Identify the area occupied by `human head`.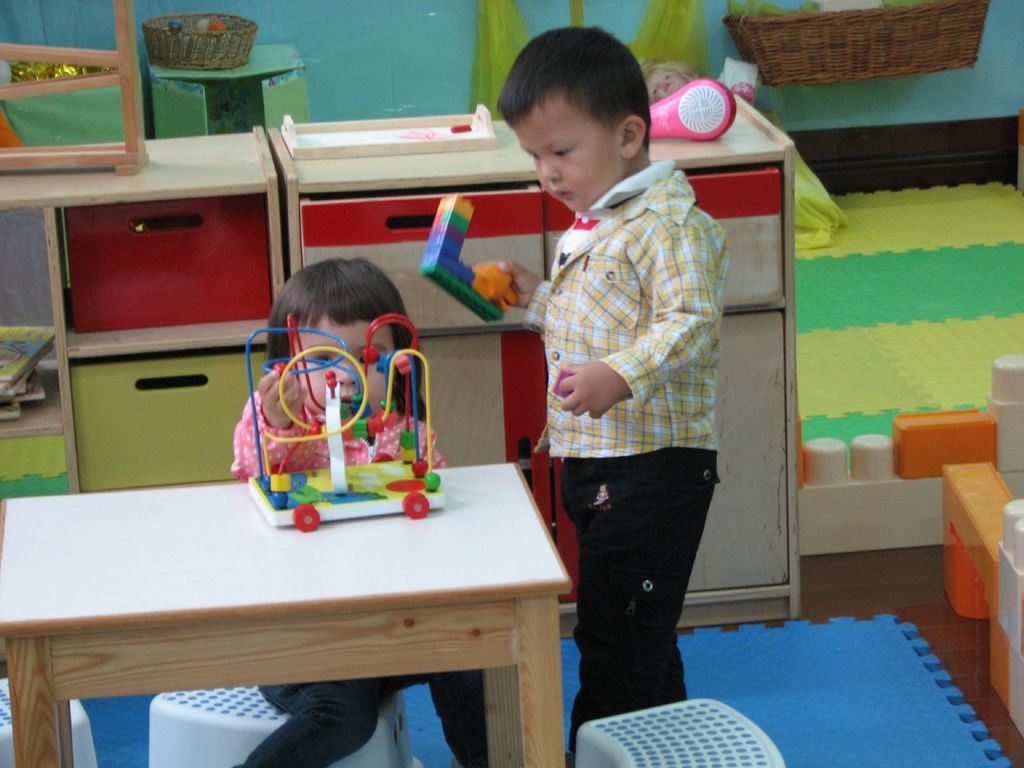
Area: bbox=(494, 30, 664, 204).
